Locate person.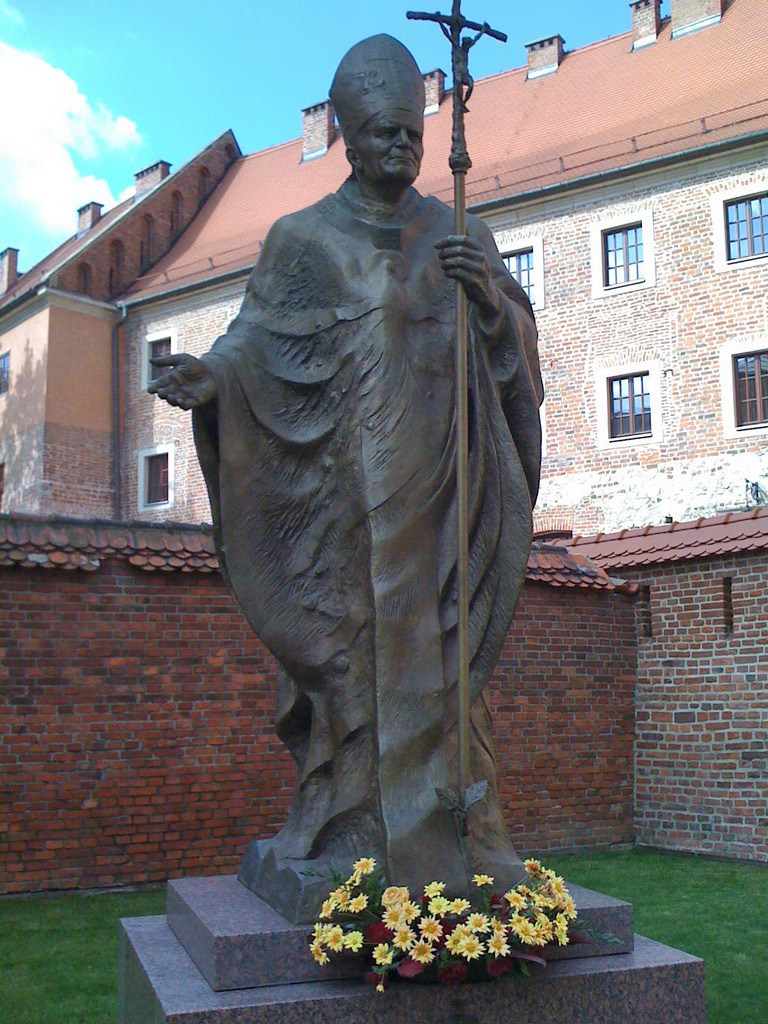
Bounding box: x1=153 y1=30 x2=544 y2=876.
